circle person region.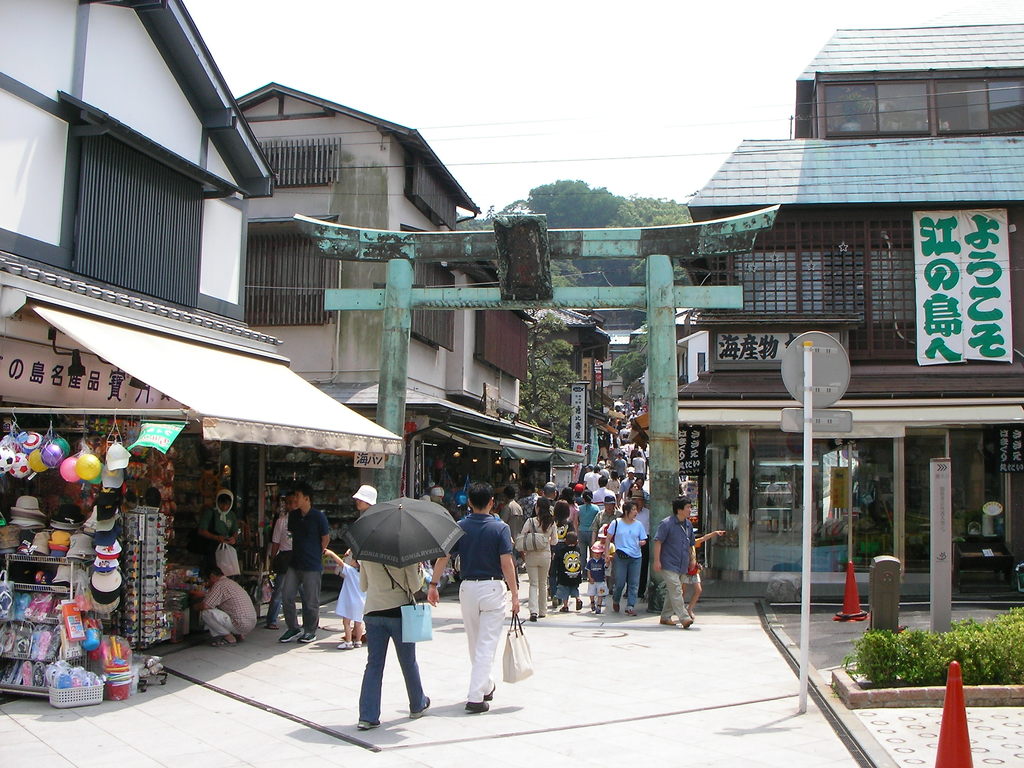
Region: (652,495,727,629).
